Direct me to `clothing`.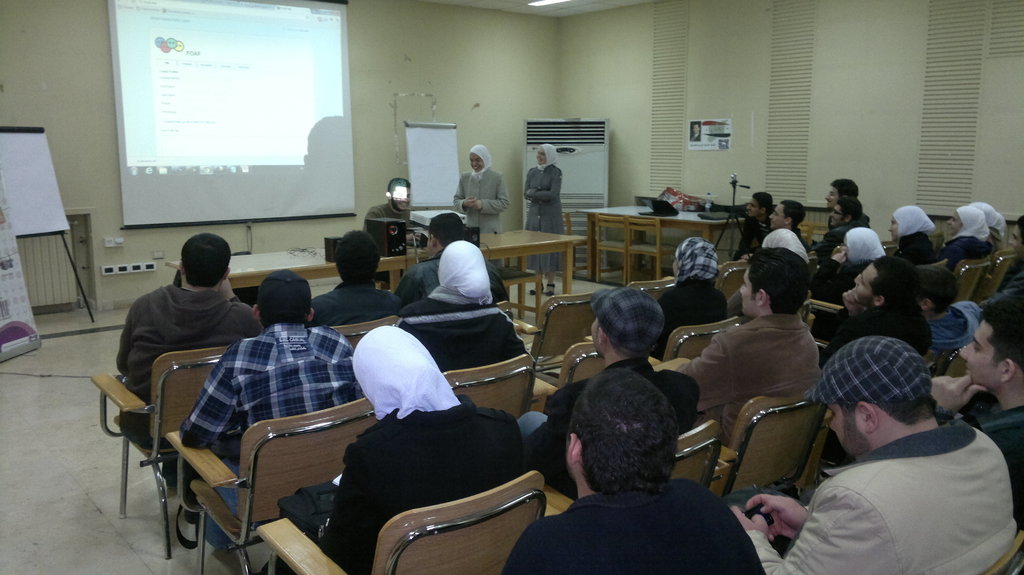
Direction: Rect(316, 277, 402, 318).
